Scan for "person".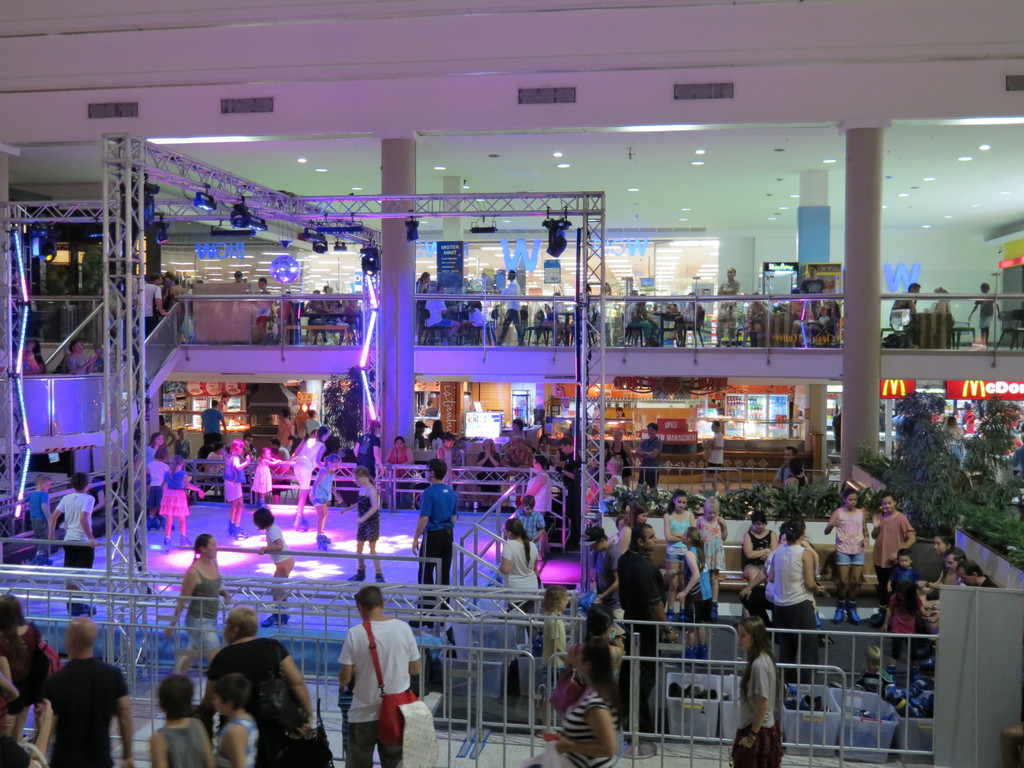
Scan result: box(554, 433, 581, 548).
